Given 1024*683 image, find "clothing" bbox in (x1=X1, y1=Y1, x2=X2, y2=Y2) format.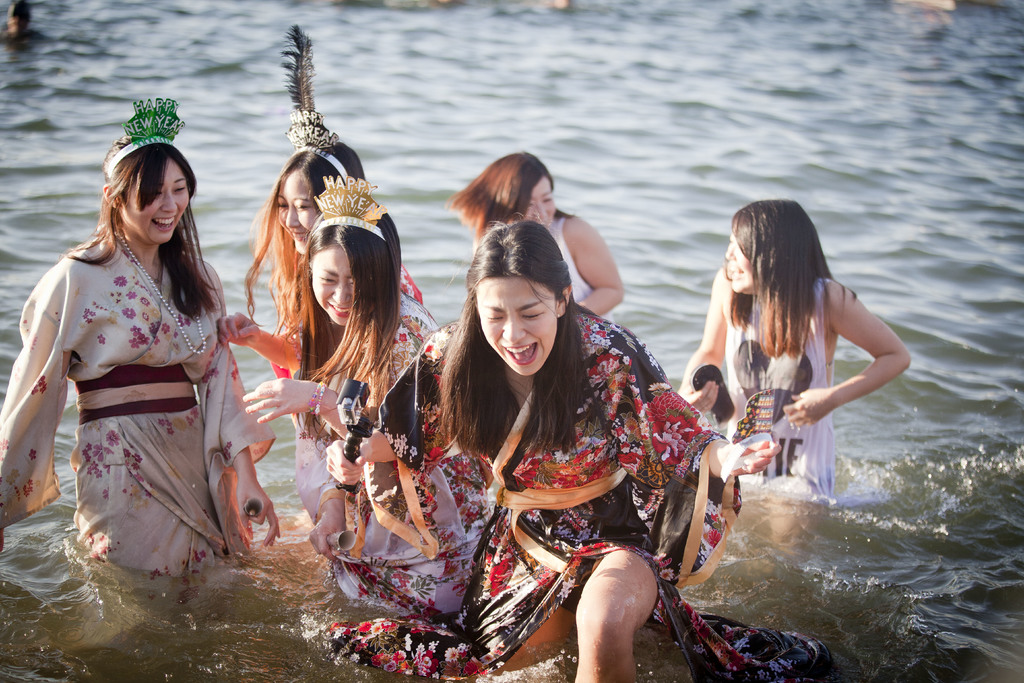
(x1=24, y1=200, x2=233, y2=570).
